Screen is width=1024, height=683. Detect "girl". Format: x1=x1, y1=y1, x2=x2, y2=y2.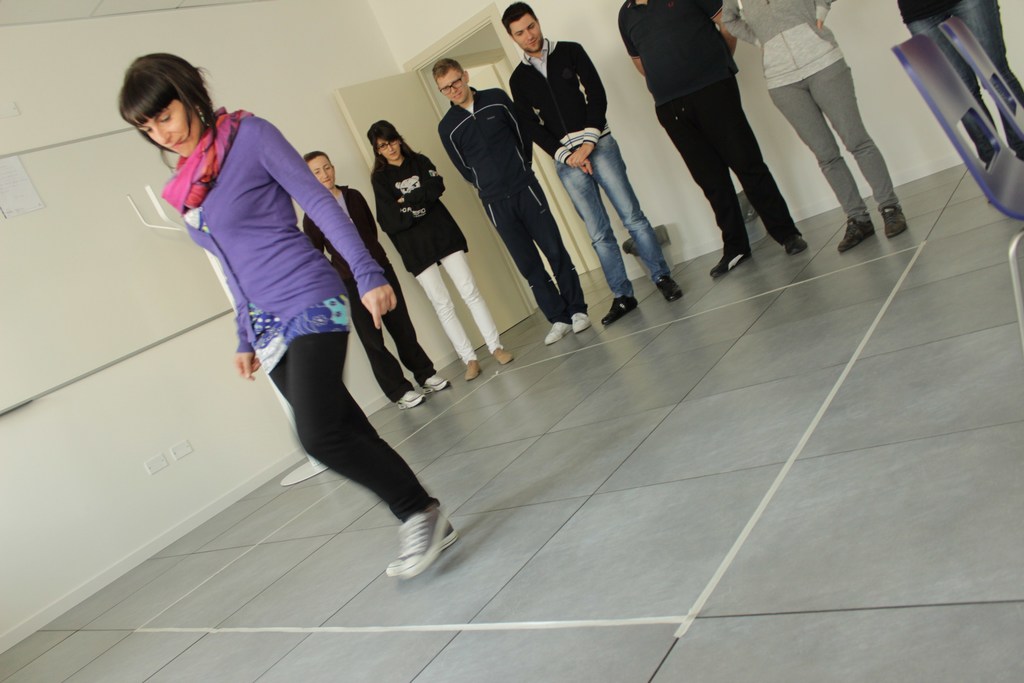
x1=367, y1=103, x2=528, y2=382.
